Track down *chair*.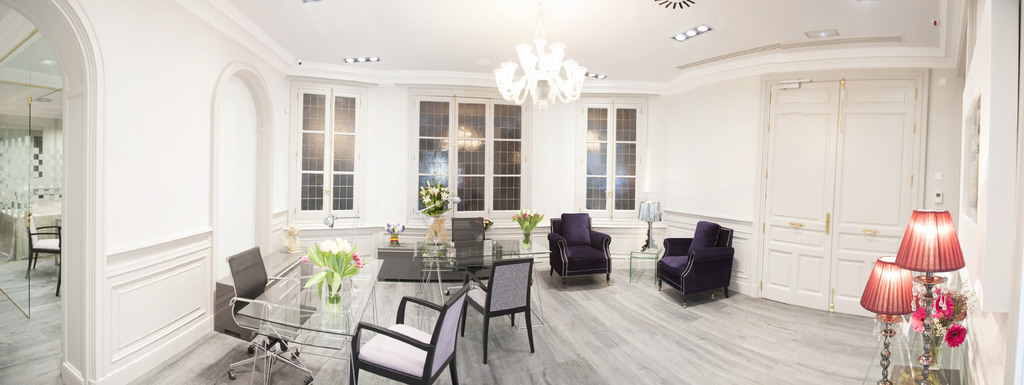
Tracked to [471, 240, 537, 362].
